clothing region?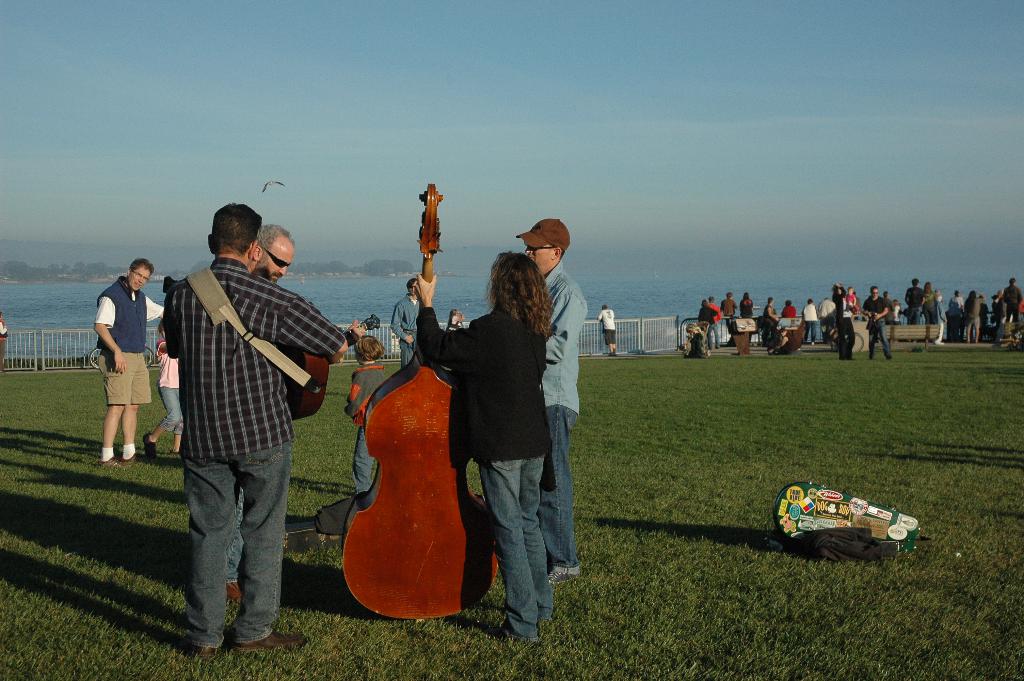
box=[924, 283, 936, 325]
